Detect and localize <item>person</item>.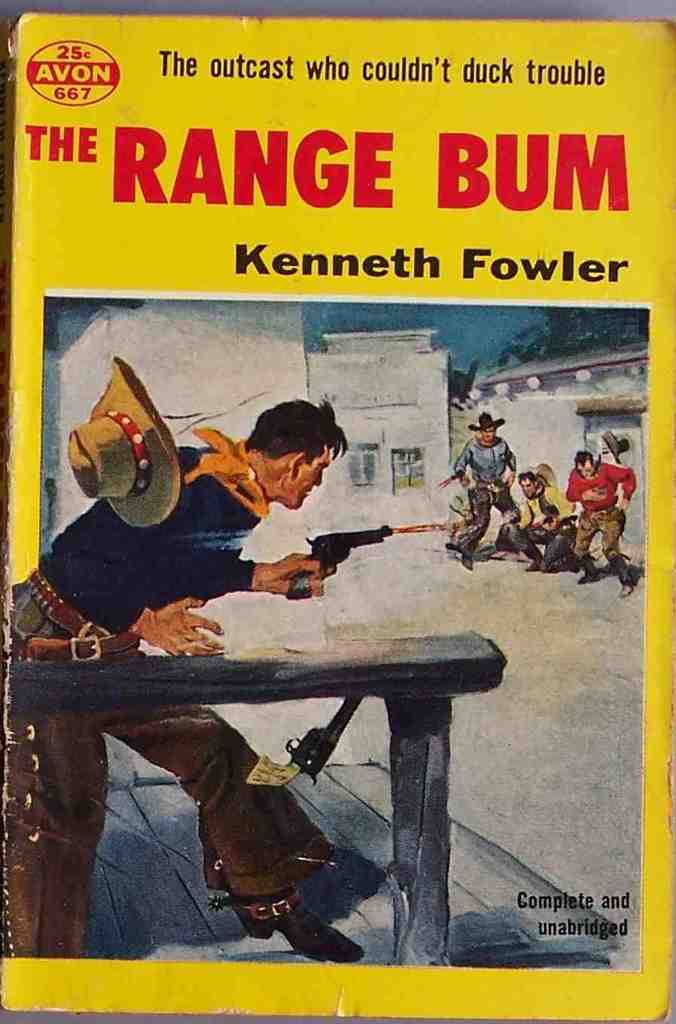
Localized at (506, 458, 566, 572).
